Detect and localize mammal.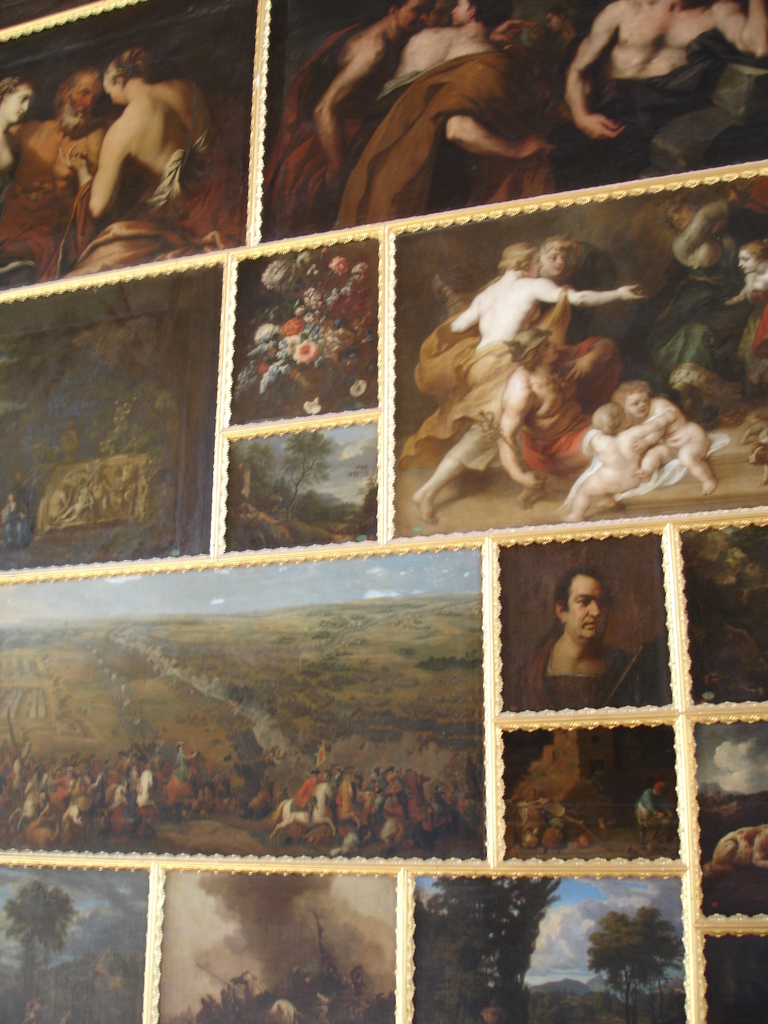
Localized at l=639, t=188, r=751, b=420.
